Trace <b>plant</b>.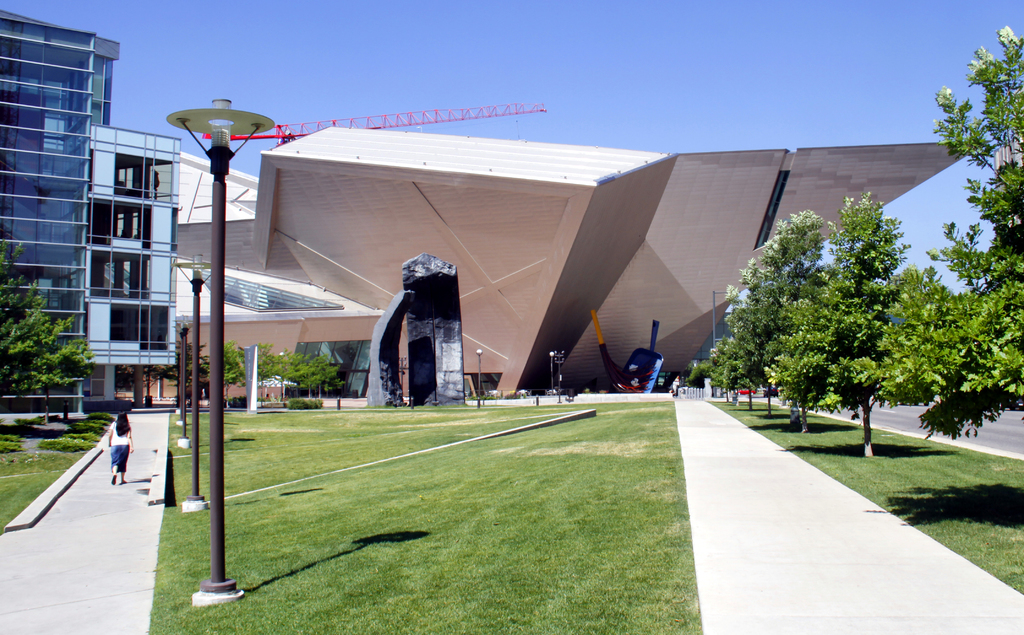
Traced to x1=321, y1=357, x2=340, y2=397.
